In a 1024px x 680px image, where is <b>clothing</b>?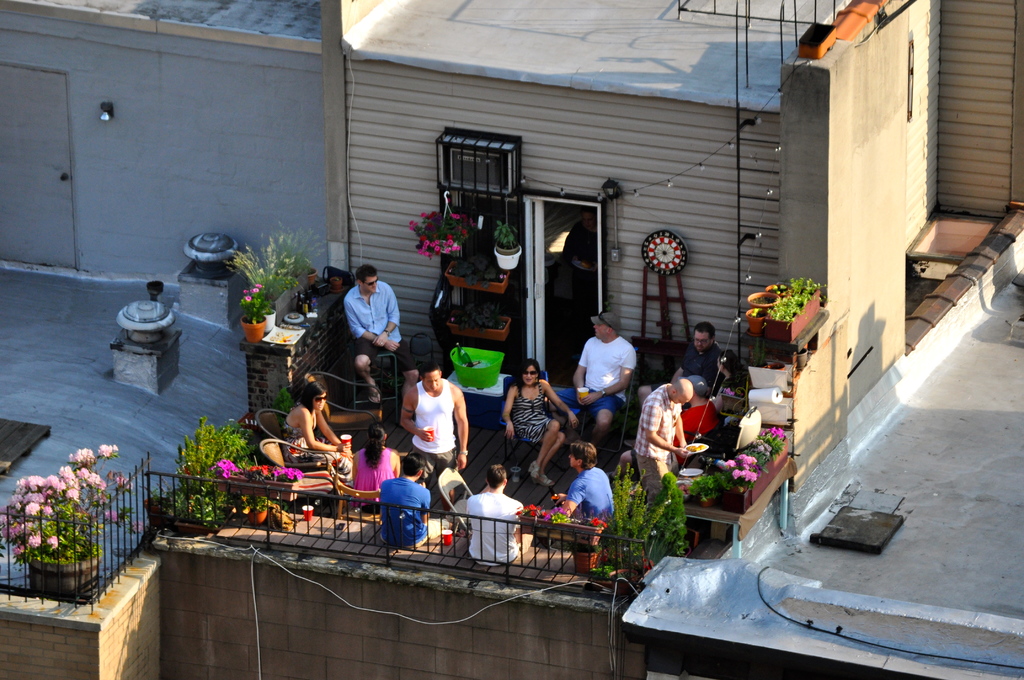
467/487/534/567.
